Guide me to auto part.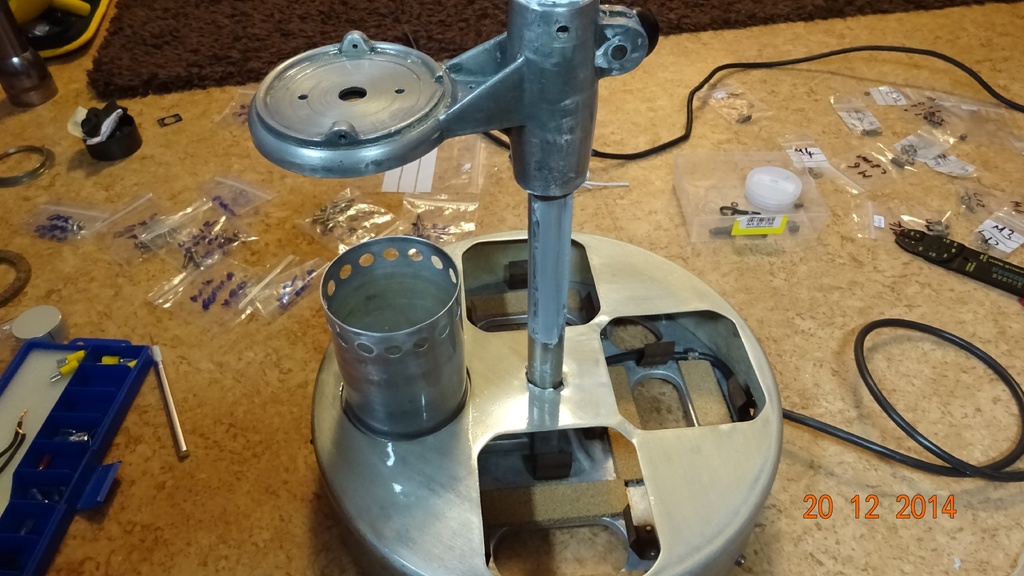
Guidance: (left=892, top=229, right=1023, bottom=297).
